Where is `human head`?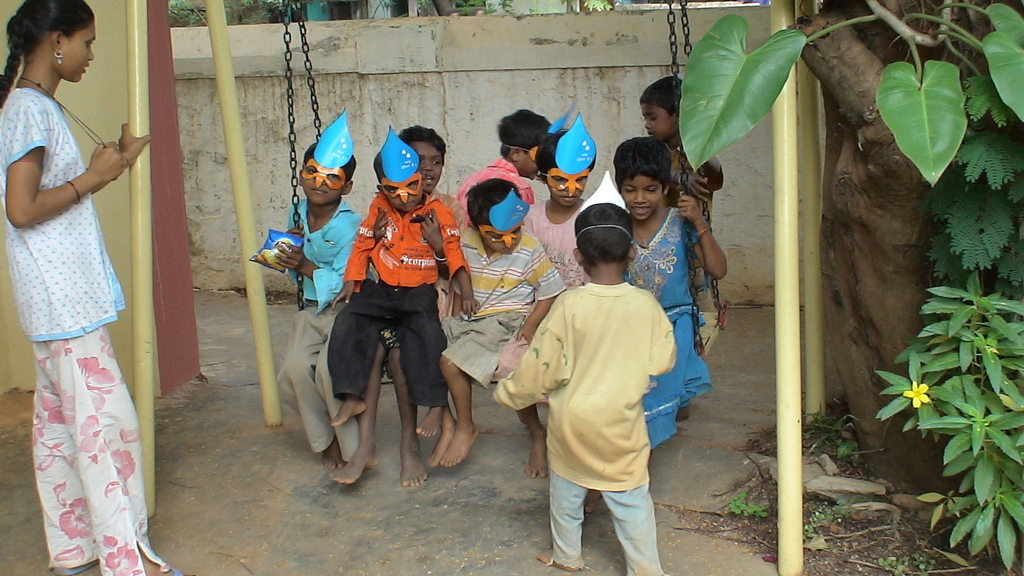
(465,176,522,255).
